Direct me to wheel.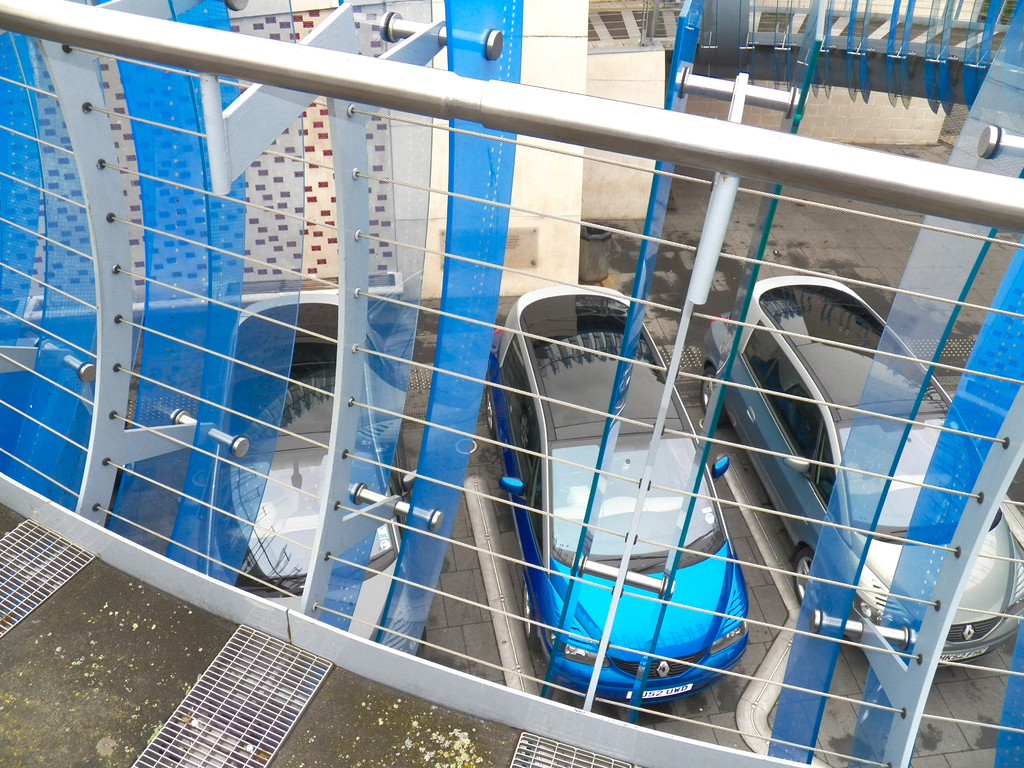
Direction: 484/388/501/442.
